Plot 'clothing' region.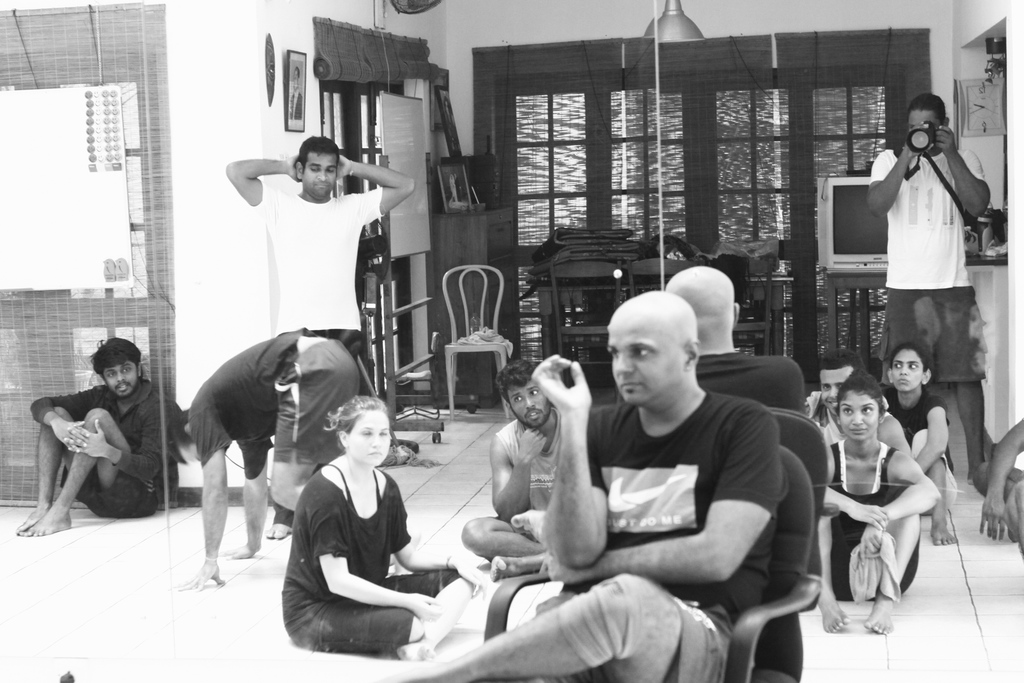
Plotted at BBox(279, 440, 429, 652).
